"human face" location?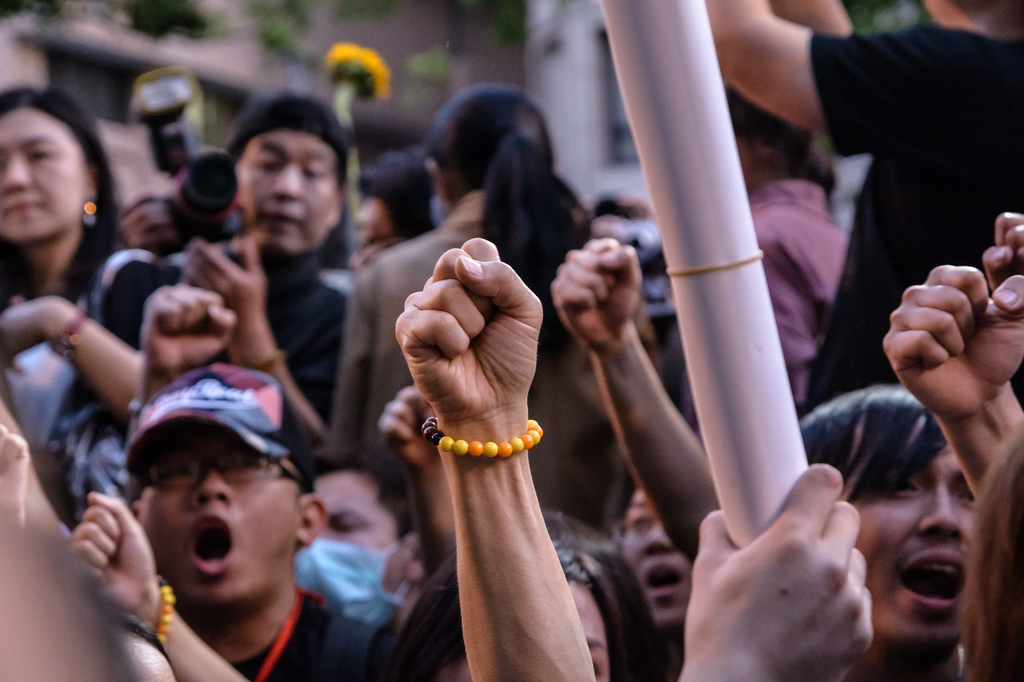
{"left": 611, "top": 484, "right": 701, "bottom": 625}
